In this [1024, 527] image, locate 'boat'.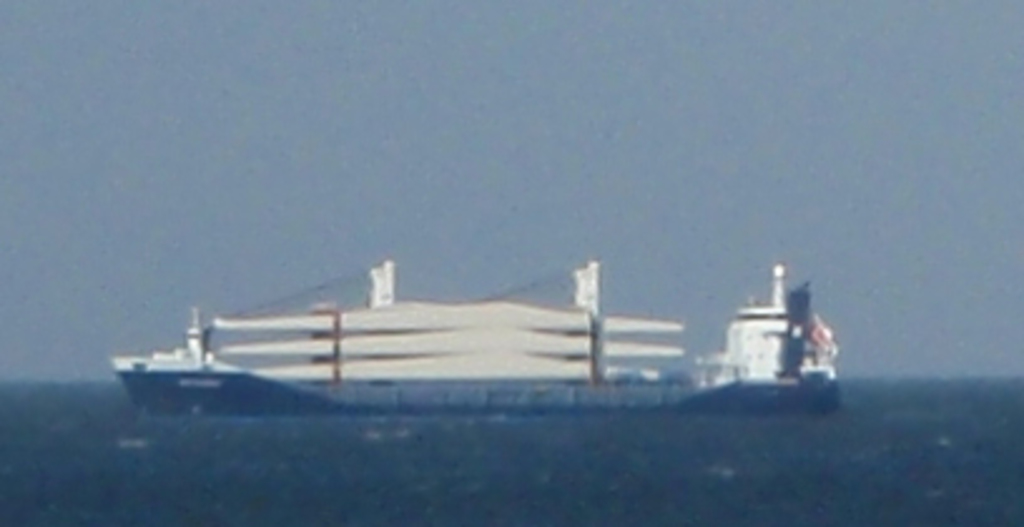
Bounding box: [695, 264, 843, 414].
